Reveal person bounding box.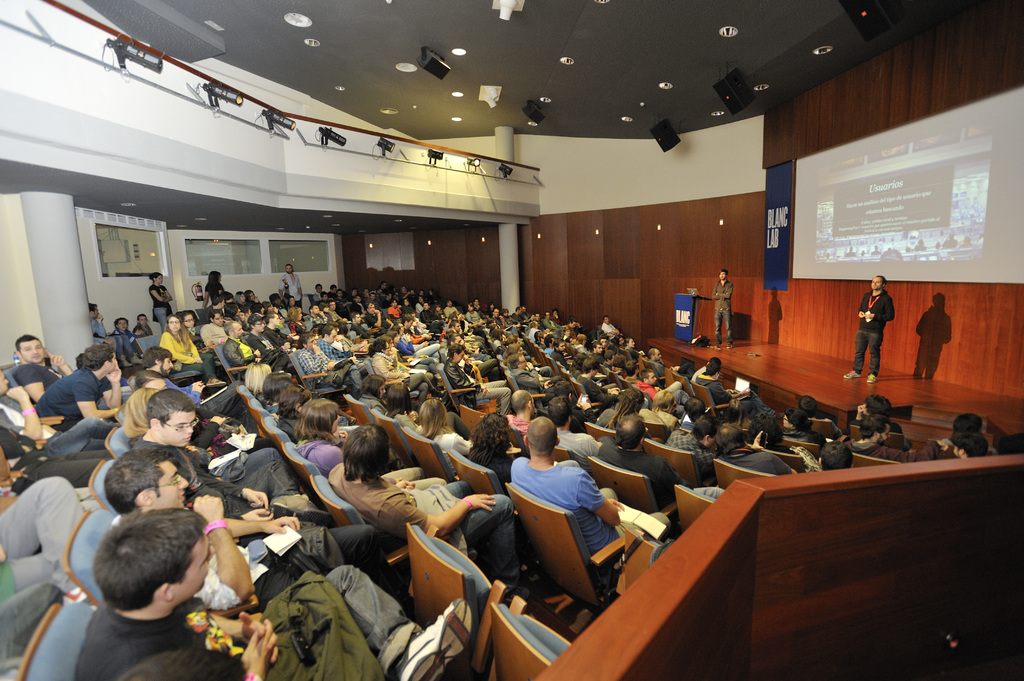
Revealed: left=858, top=390, right=909, bottom=427.
